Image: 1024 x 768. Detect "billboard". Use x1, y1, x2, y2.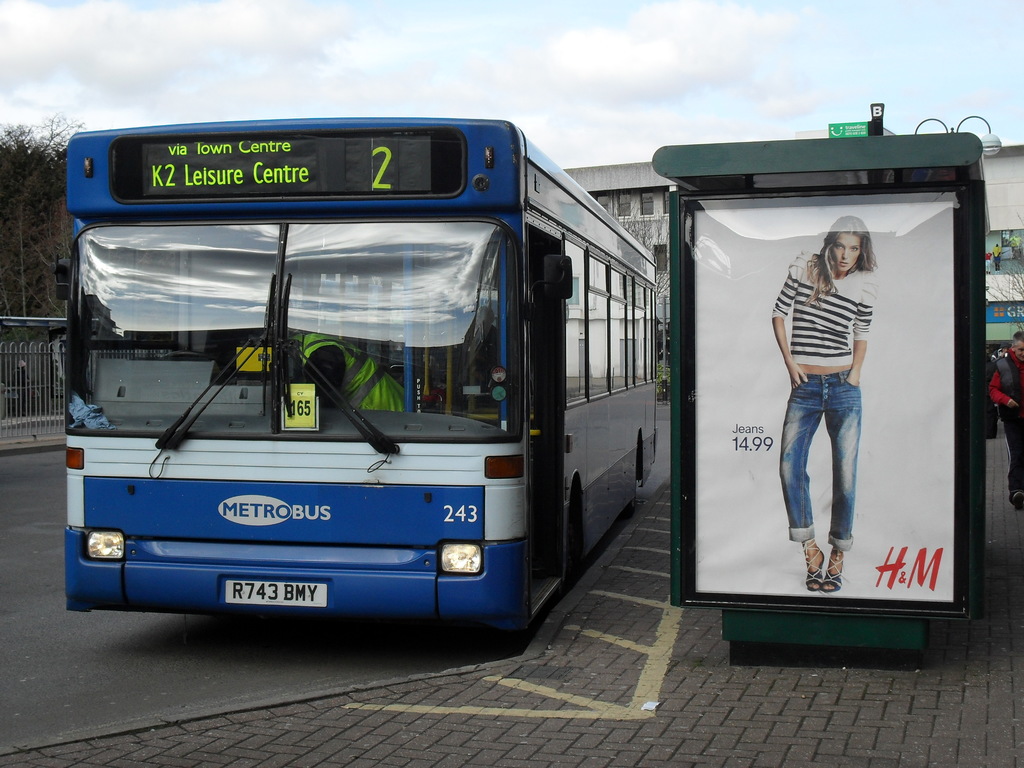
287, 380, 319, 421.
